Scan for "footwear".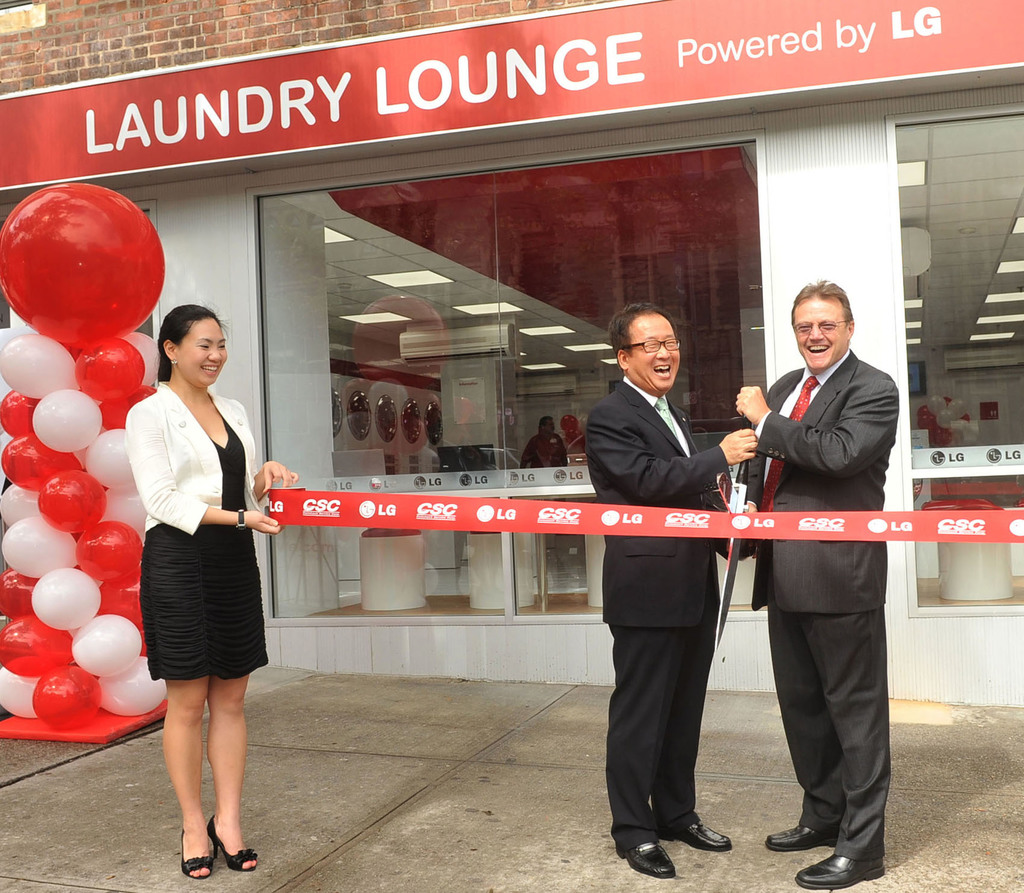
Scan result: region(179, 829, 216, 880).
